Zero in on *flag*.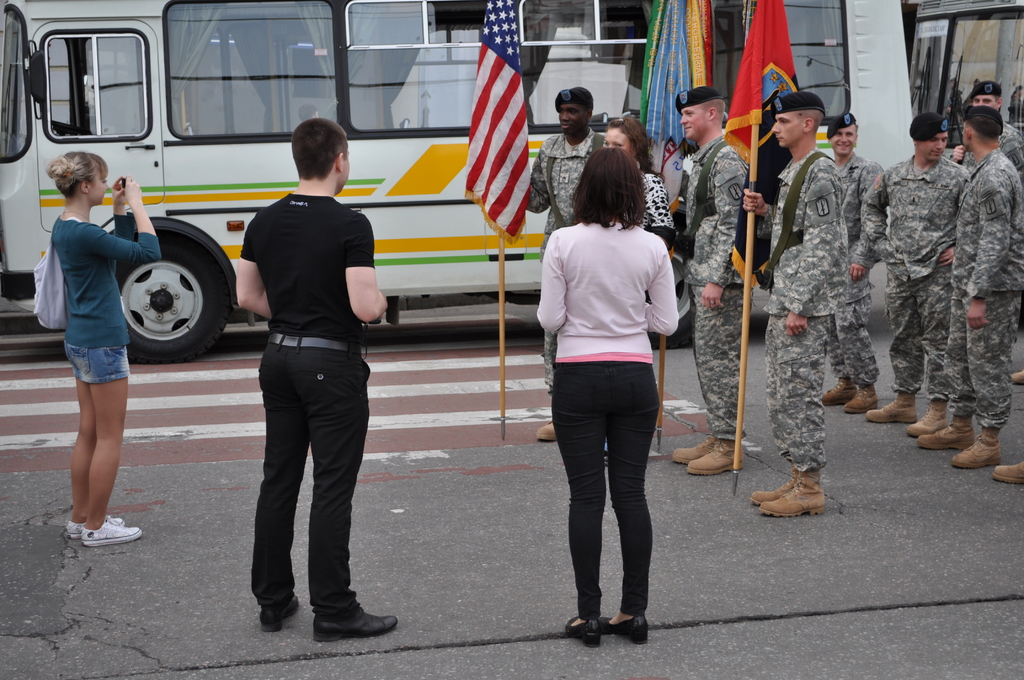
Zeroed in: pyautogui.locateOnScreen(641, 0, 719, 156).
